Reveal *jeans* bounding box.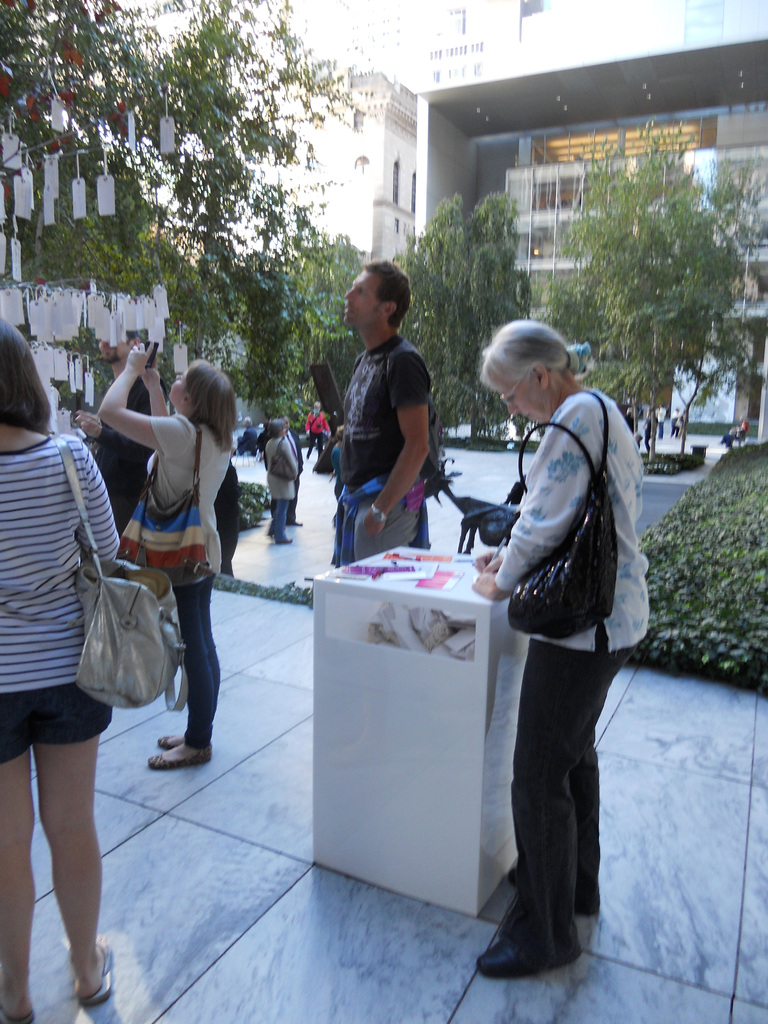
Revealed: 506/618/617/962.
